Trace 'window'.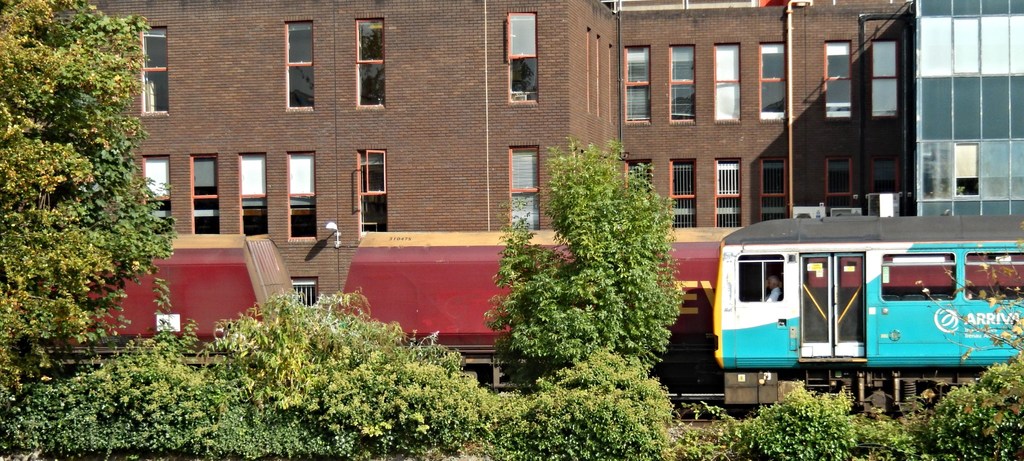
Traced to (356,151,387,234).
